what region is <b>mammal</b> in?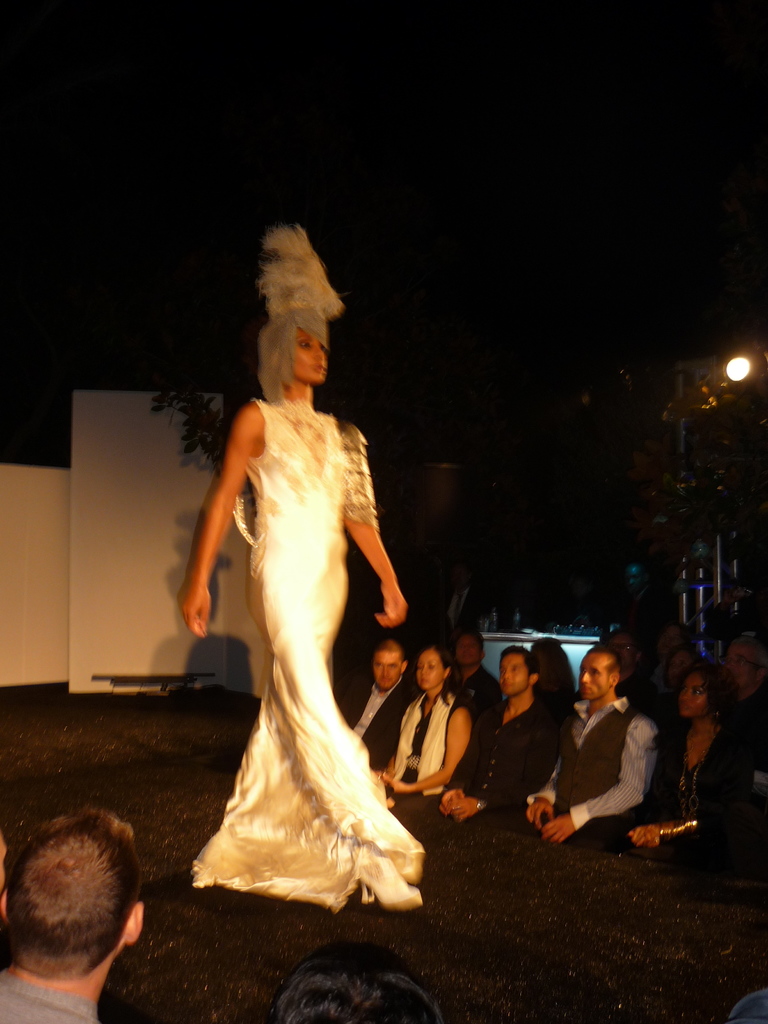
bbox(601, 627, 657, 713).
